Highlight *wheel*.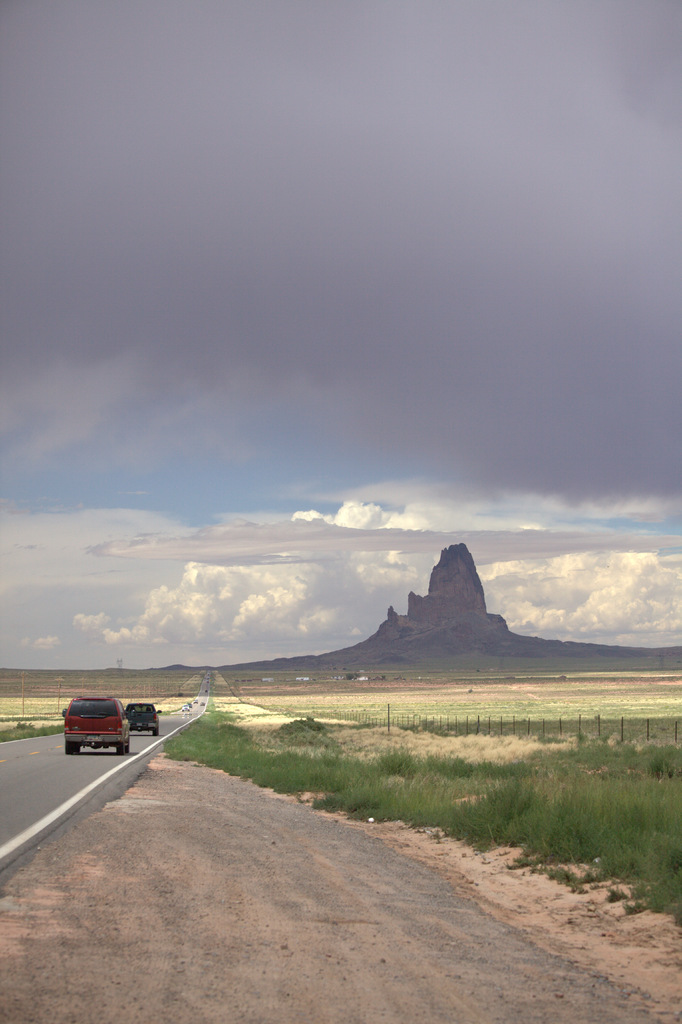
Highlighted region: (left=63, top=739, right=77, bottom=756).
